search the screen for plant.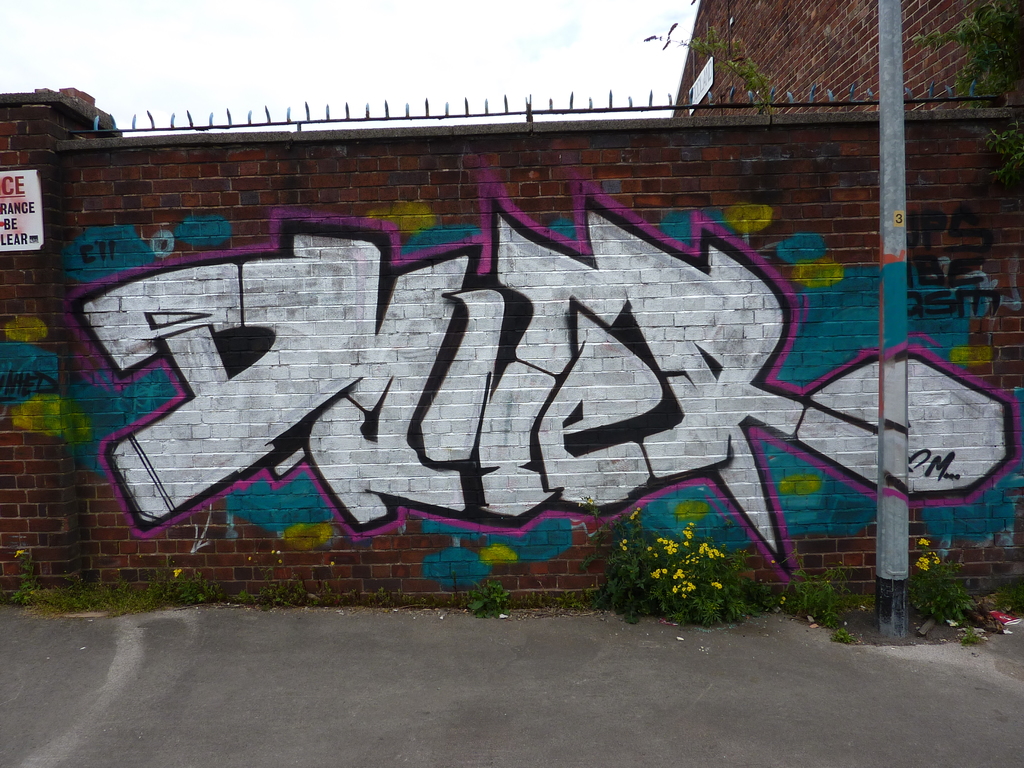
Found at 459/572/510/623.
